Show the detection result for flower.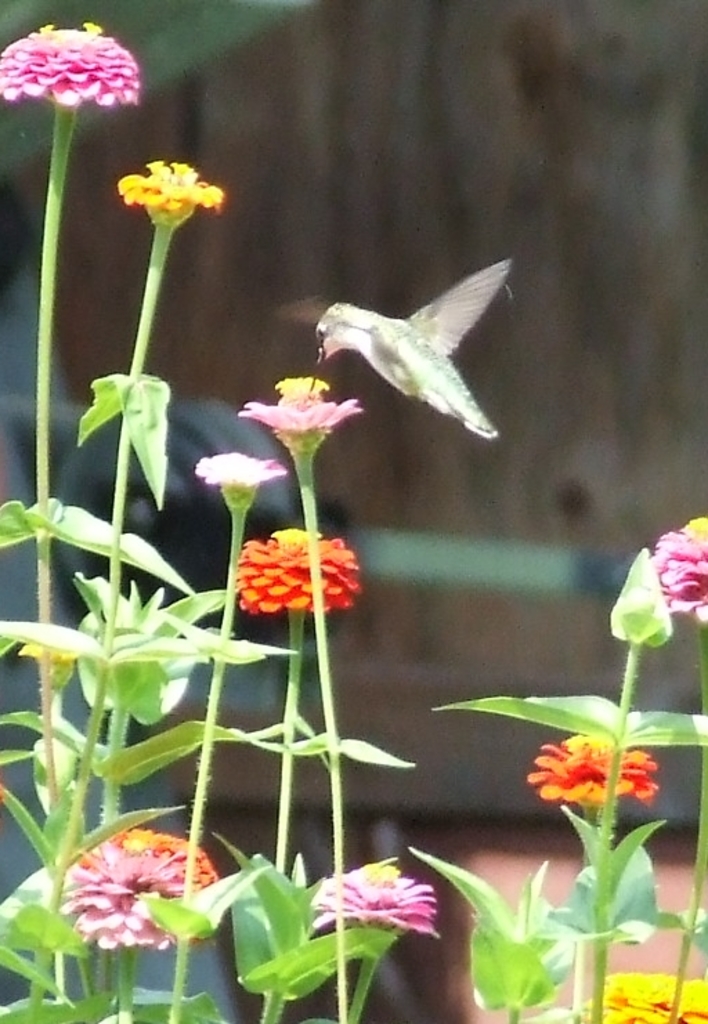
rect(311, 861, 437, 938).
